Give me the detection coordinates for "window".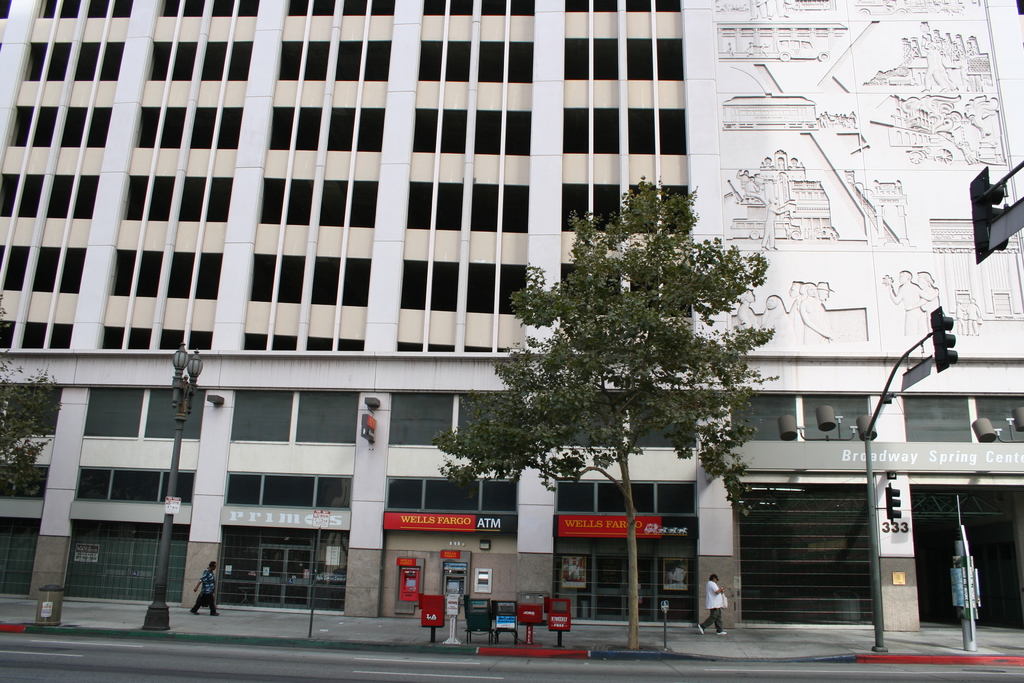
detection(0, 386, 66, 440).
